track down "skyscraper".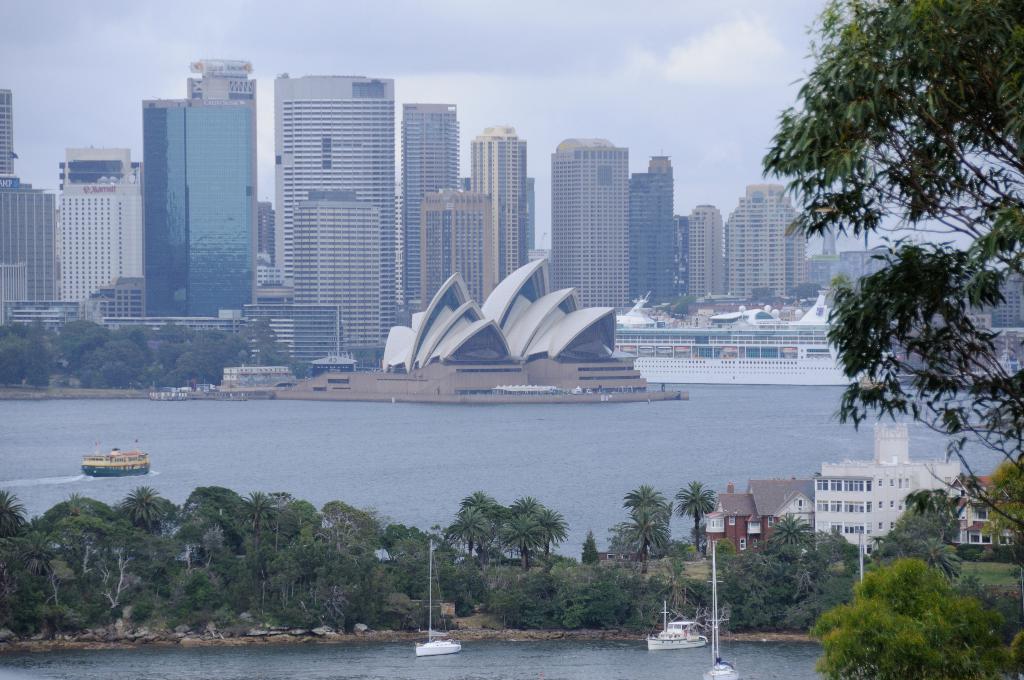
Tracked to crop(677, 216, 685, 315).
